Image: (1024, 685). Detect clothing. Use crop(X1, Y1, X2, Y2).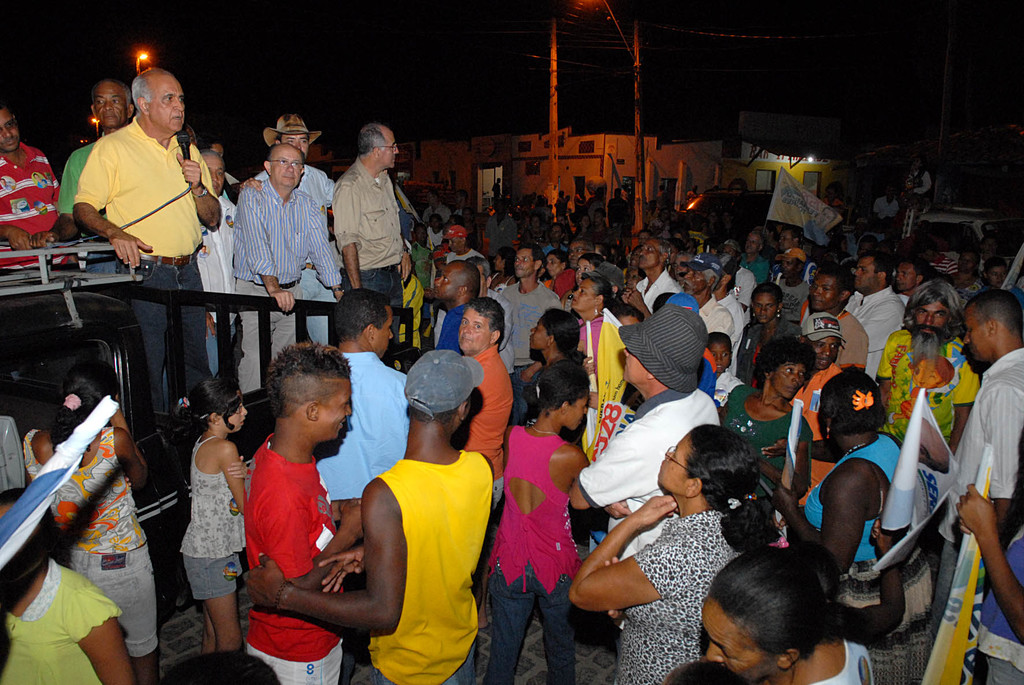
crop(402, 277, 422, 359).
